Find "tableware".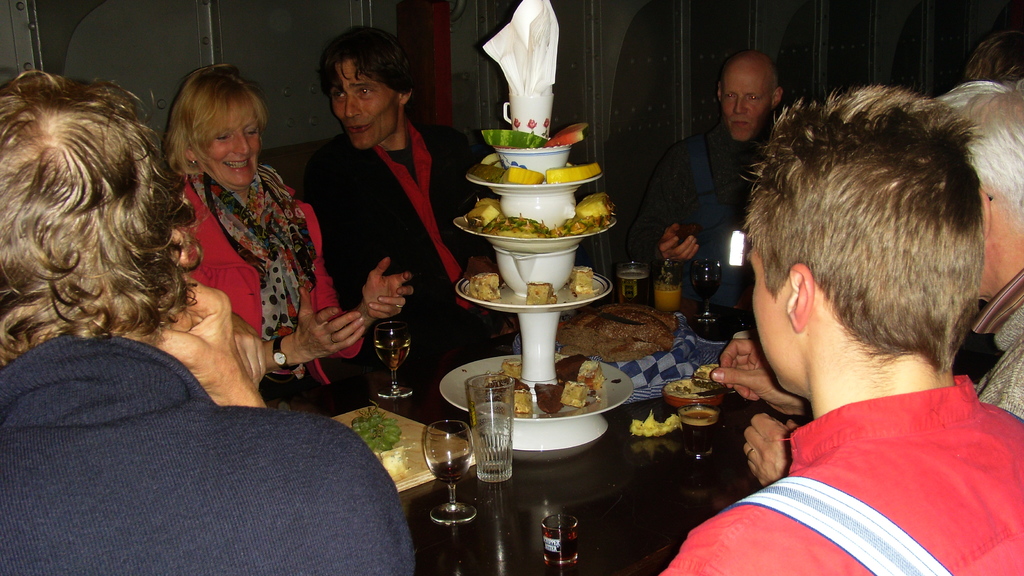
(466,169,605,192).
